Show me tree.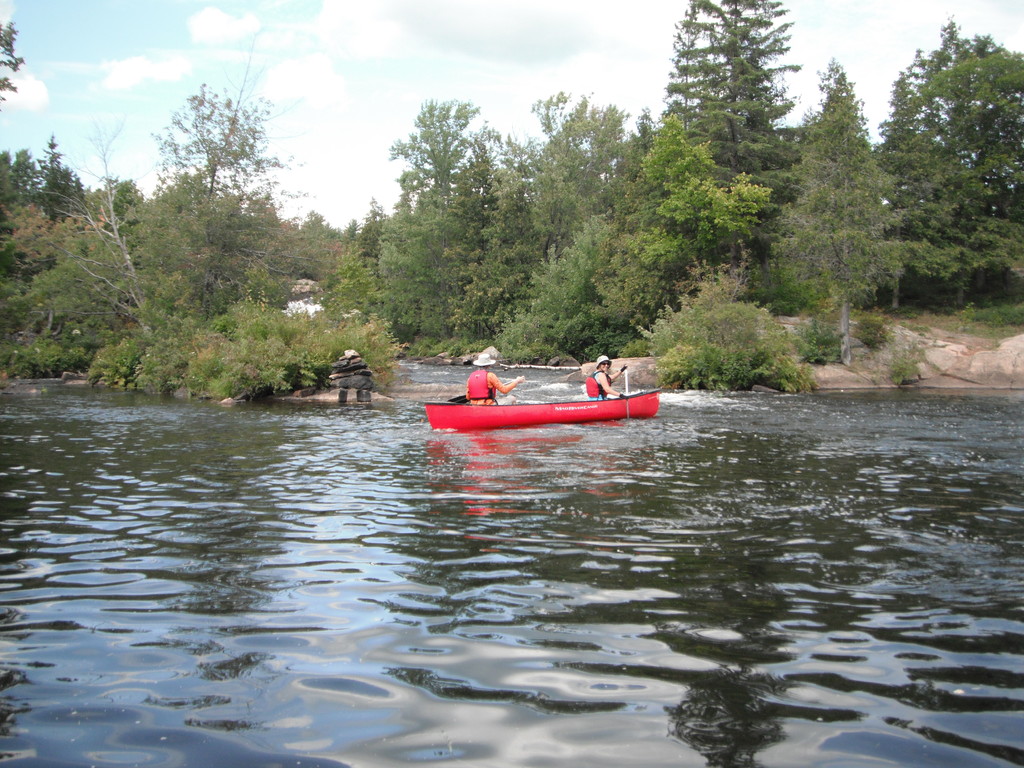
tree is here: rect(644, 0, 791, 294).
